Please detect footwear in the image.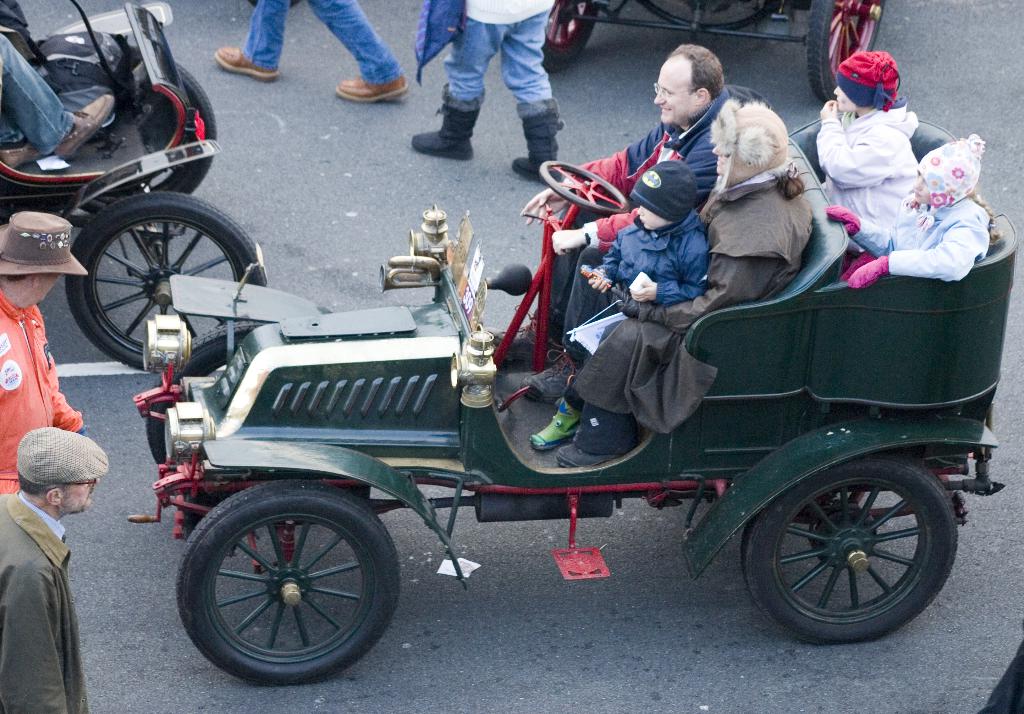
rect(414, 89, 476, 164).
